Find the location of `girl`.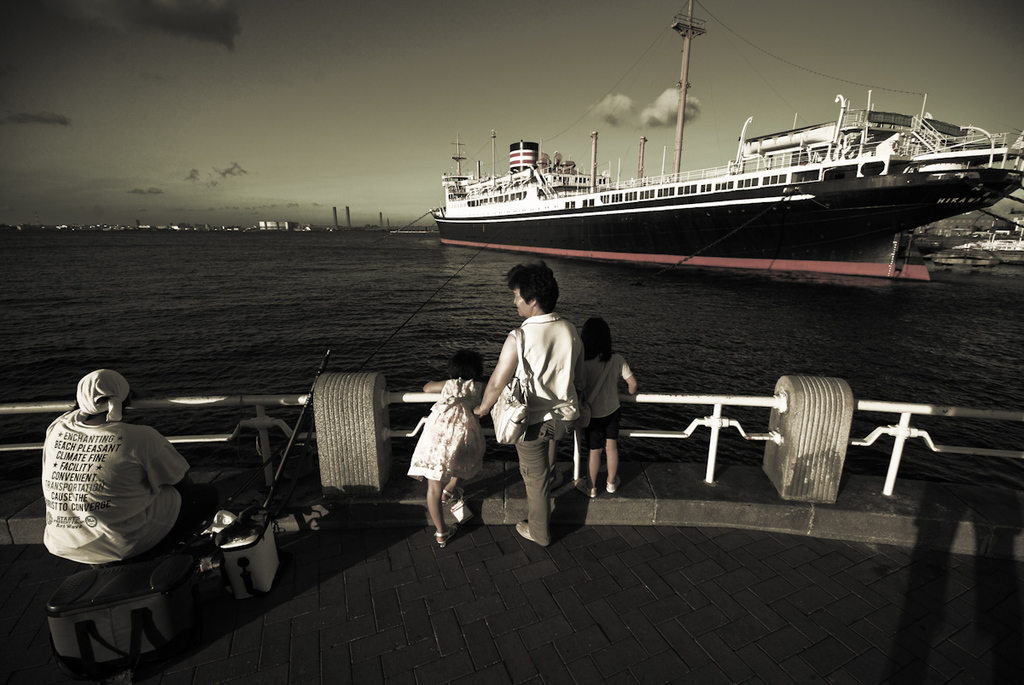
Location: <box>401,343,486,551</box>.
